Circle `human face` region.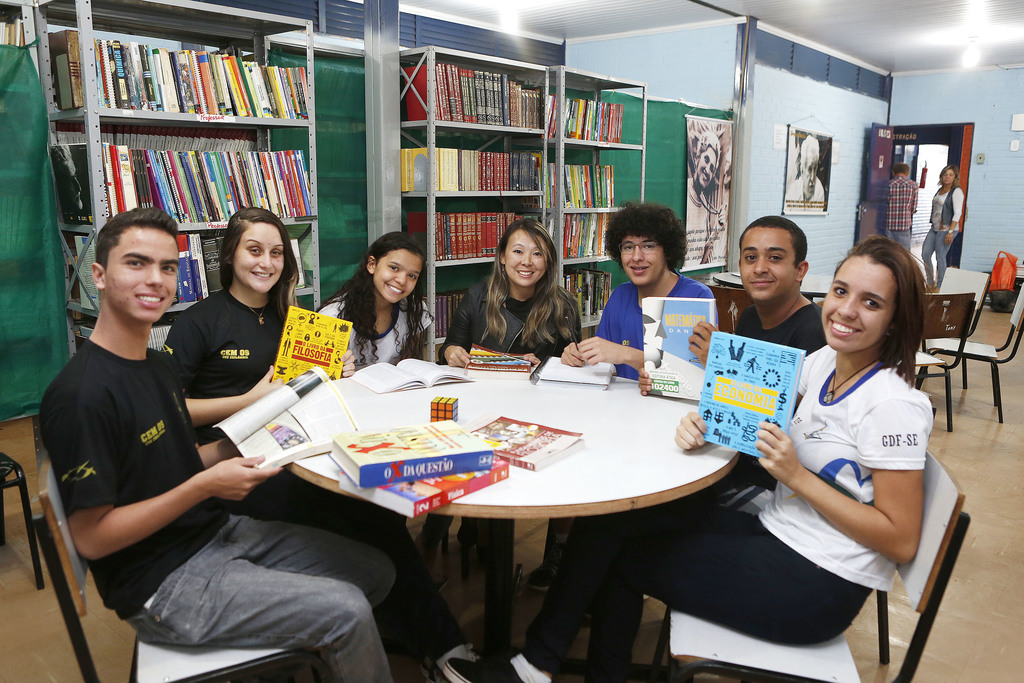
Region: [x1=230, y1=227, x2=285, y2=293].
